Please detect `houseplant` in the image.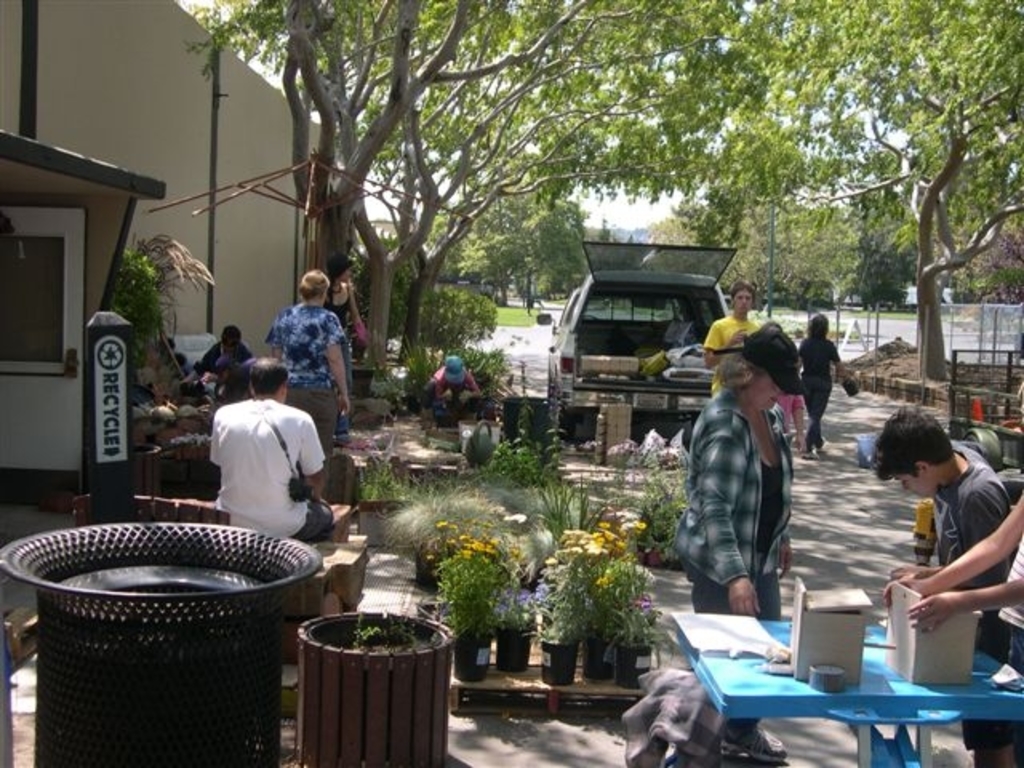
detection(614, 501, 683, 574).
